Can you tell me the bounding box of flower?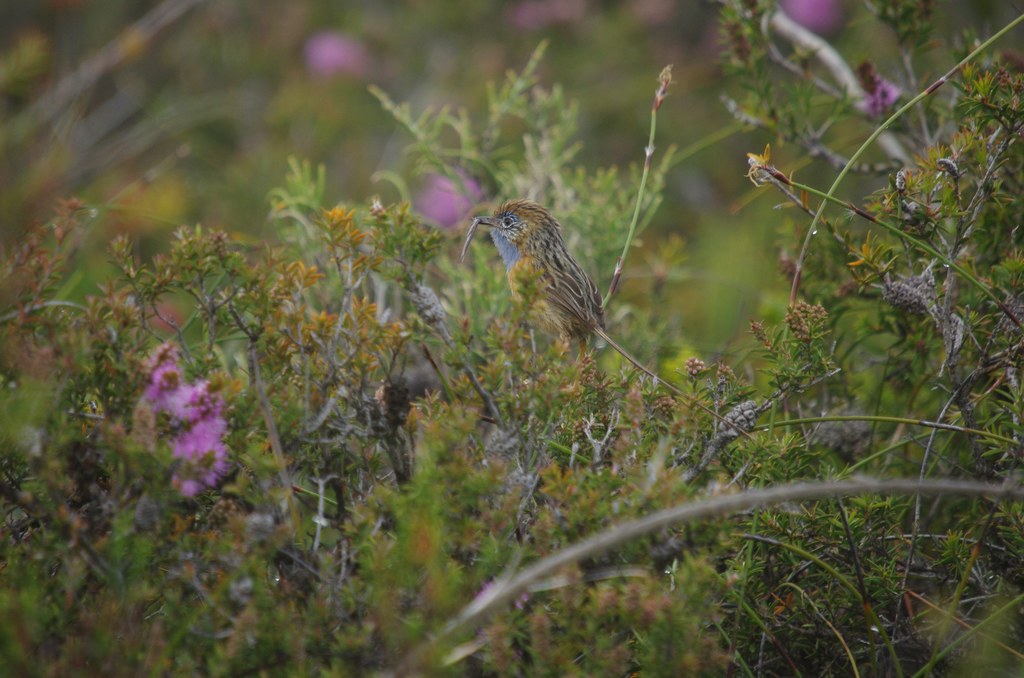
bbox(776, 0, 851, 38).
